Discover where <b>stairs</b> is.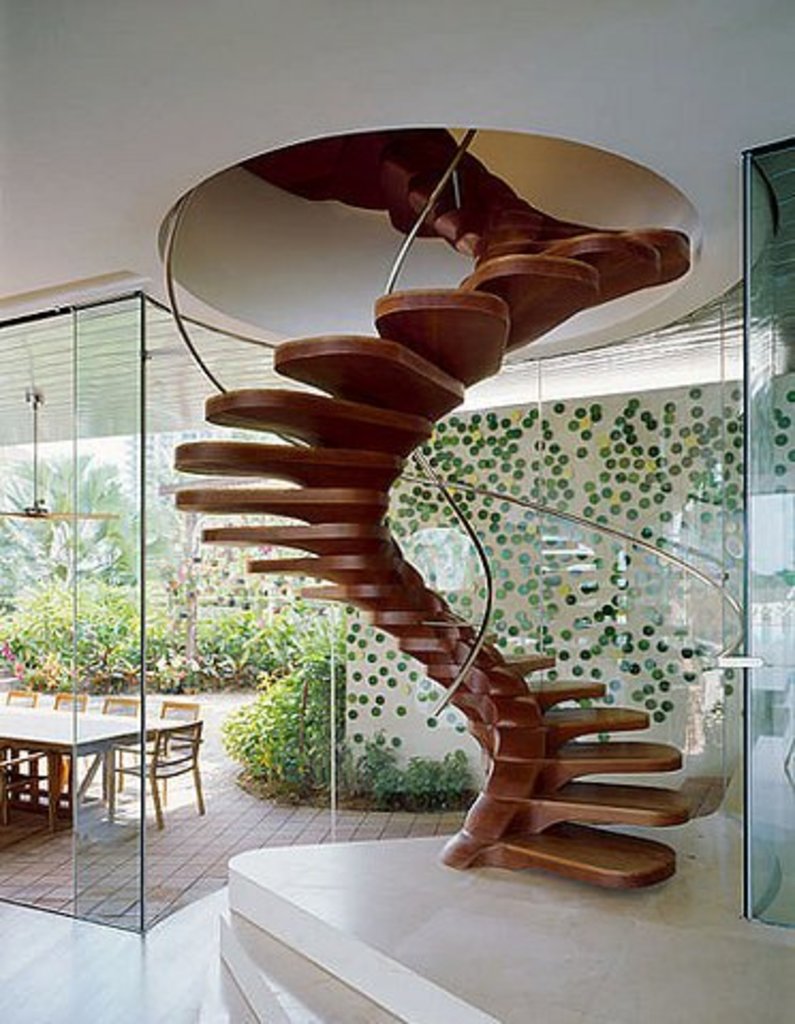
Discovered at <box>201,862,509,1022</box>.
